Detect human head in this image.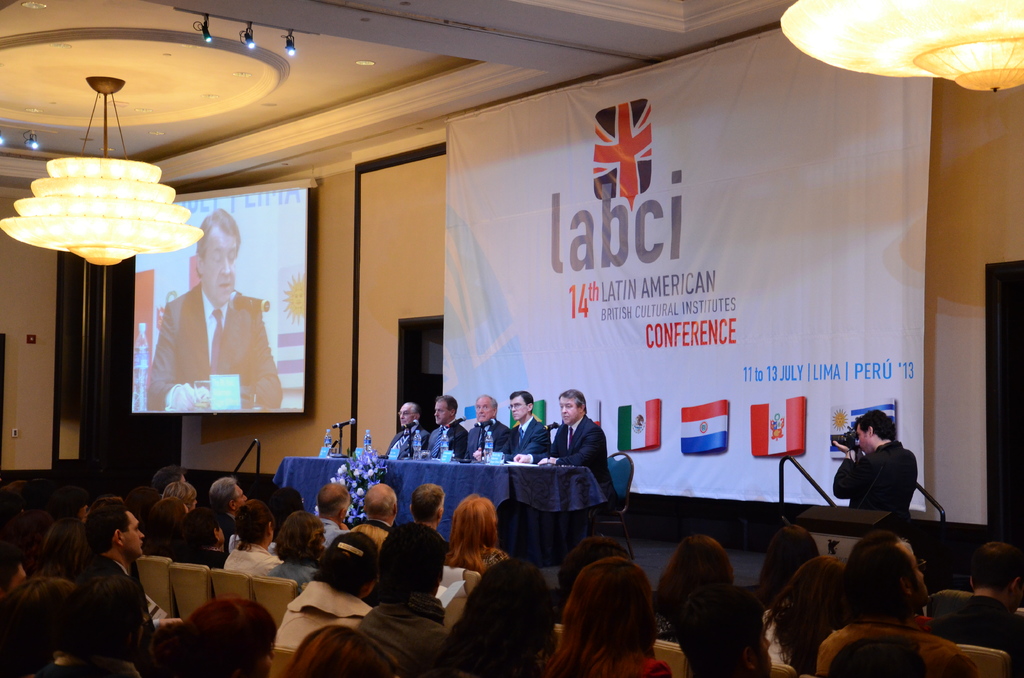
Detection: box(278, 512, 333, 558).
